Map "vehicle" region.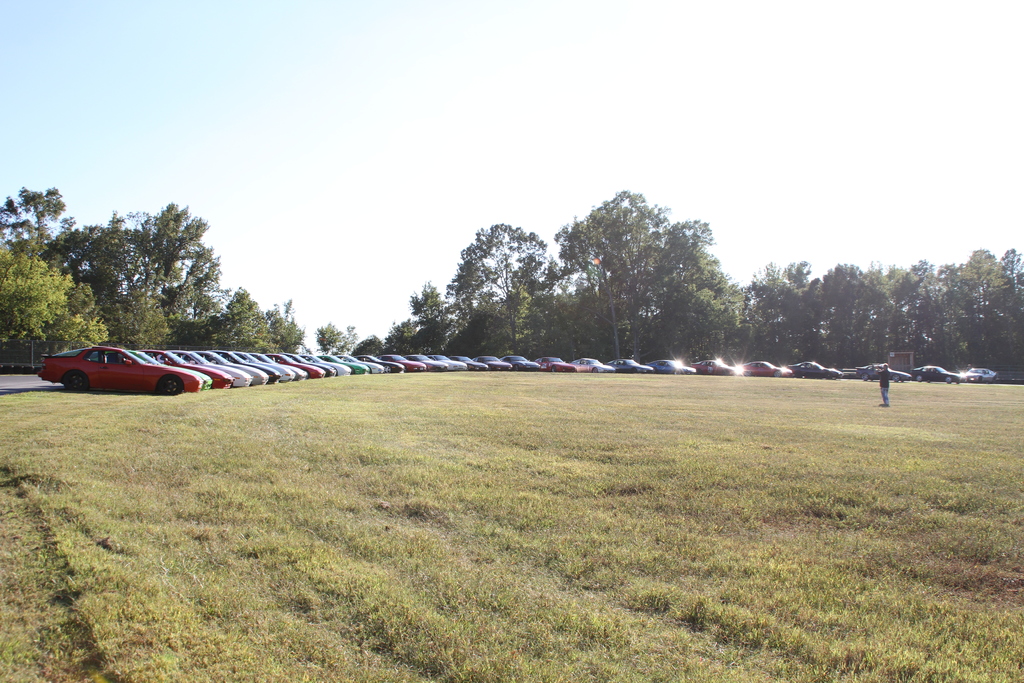
Mapped to rect(404, 355, 447, 368).
